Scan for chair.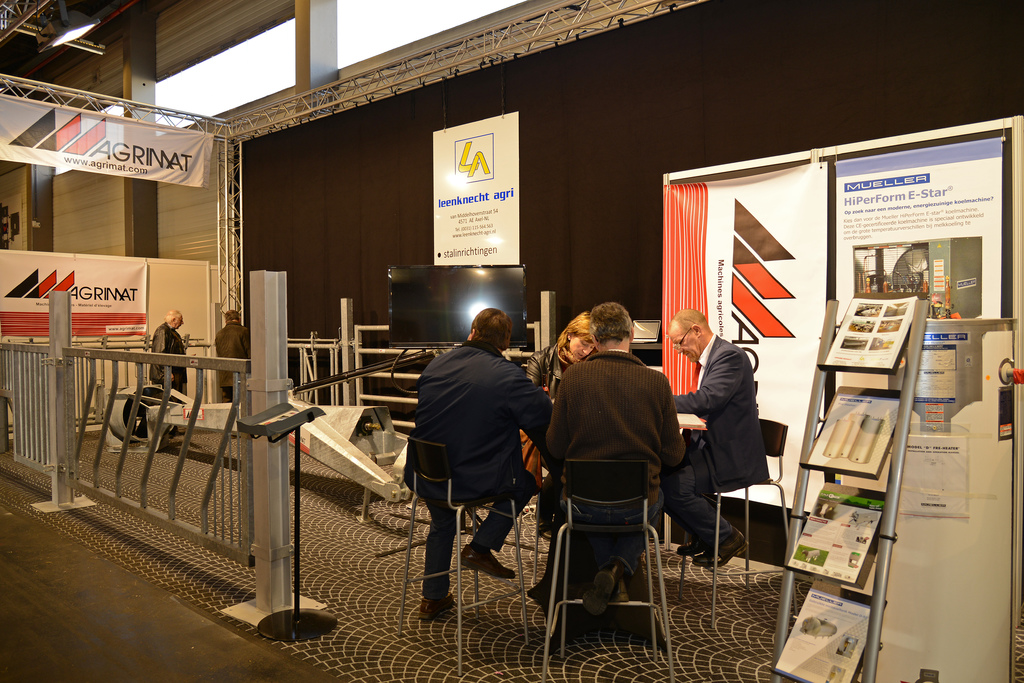
Scan result: <region>395, 434, 534, 677</region>.
